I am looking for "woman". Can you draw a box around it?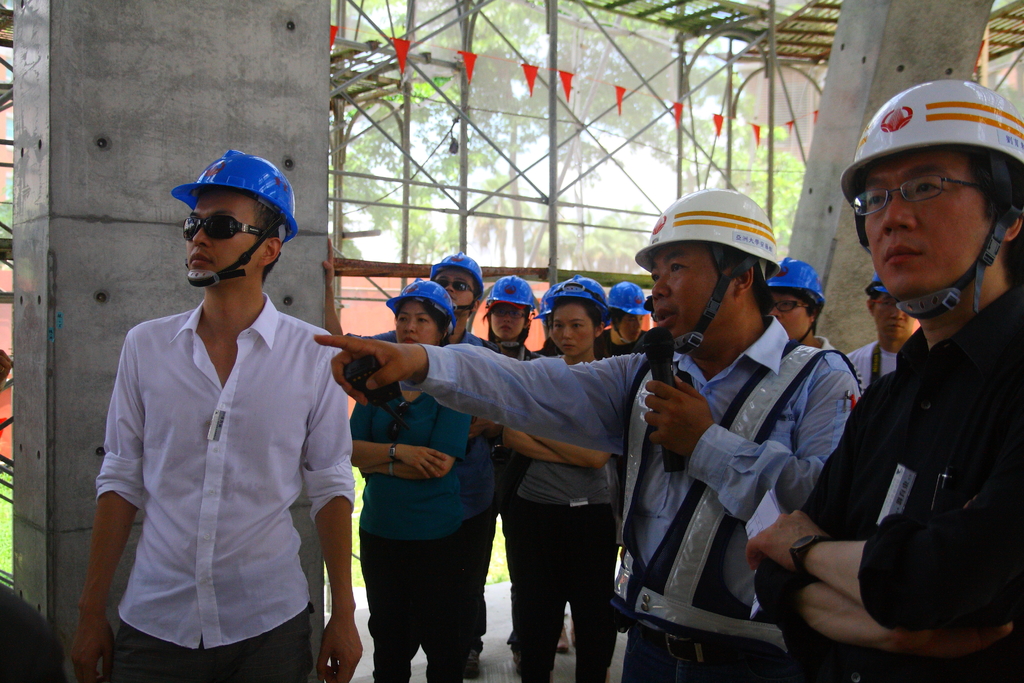
Sure, the bounding box is [left=486, top=271, right=606, bottom=679].
